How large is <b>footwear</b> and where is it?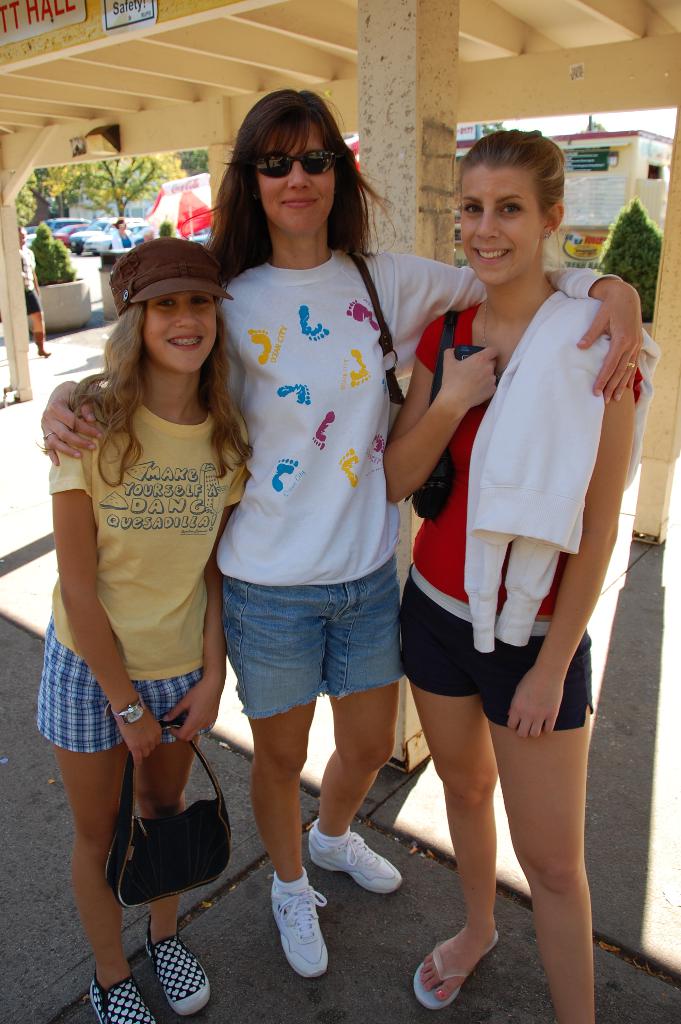
Bounding box: 310, 819, 401, 896.
